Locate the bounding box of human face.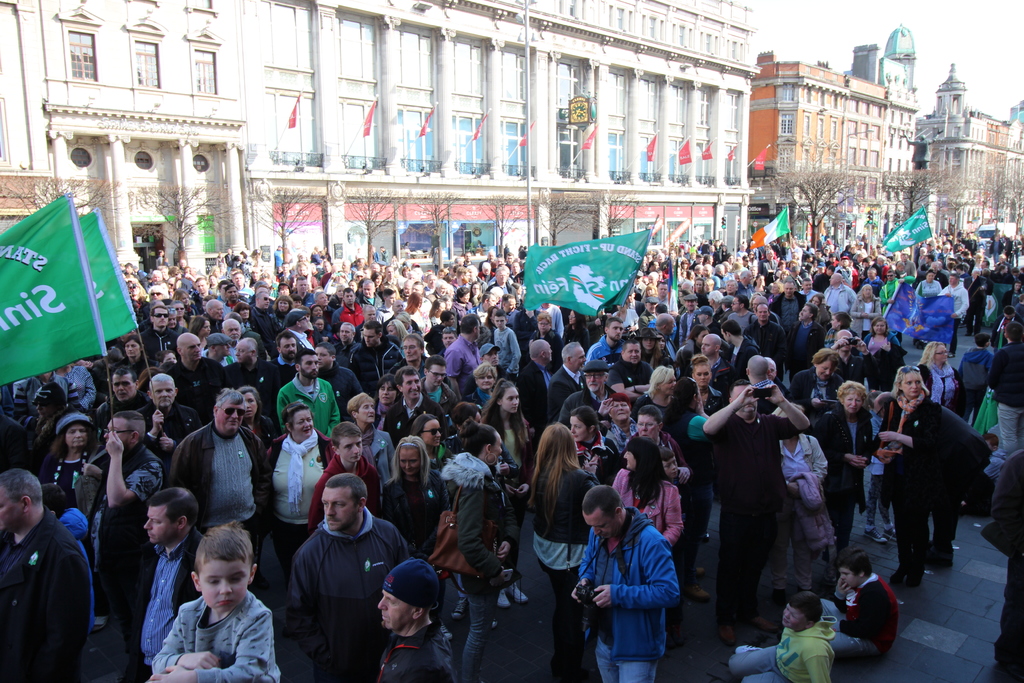
Bounding box: [left=376, top=589, right=413, bottom=629].
